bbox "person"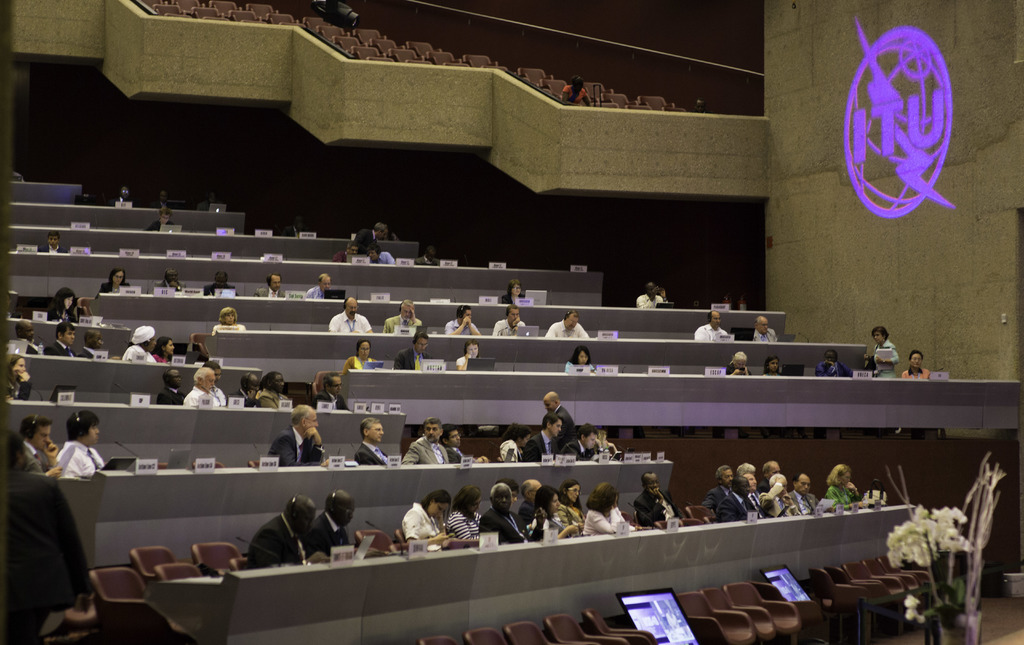
{"x1": 762, "y1": 355, "x2": 782, "y2": 377}
